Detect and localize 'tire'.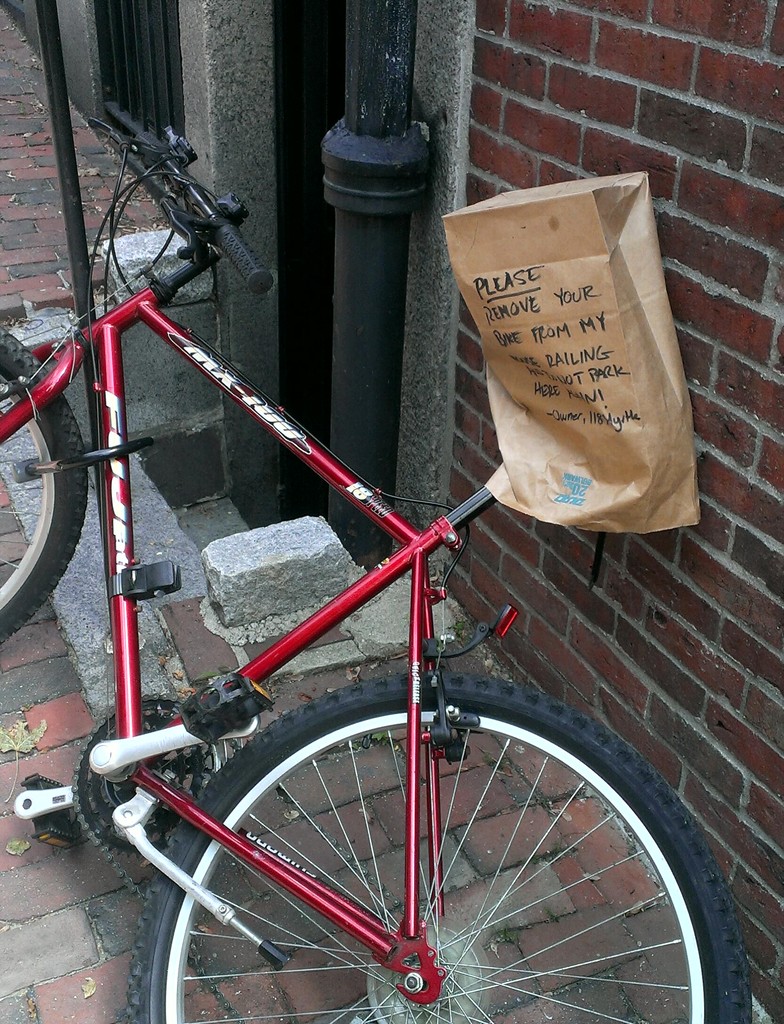
Localized at 145,683,709,1023.
